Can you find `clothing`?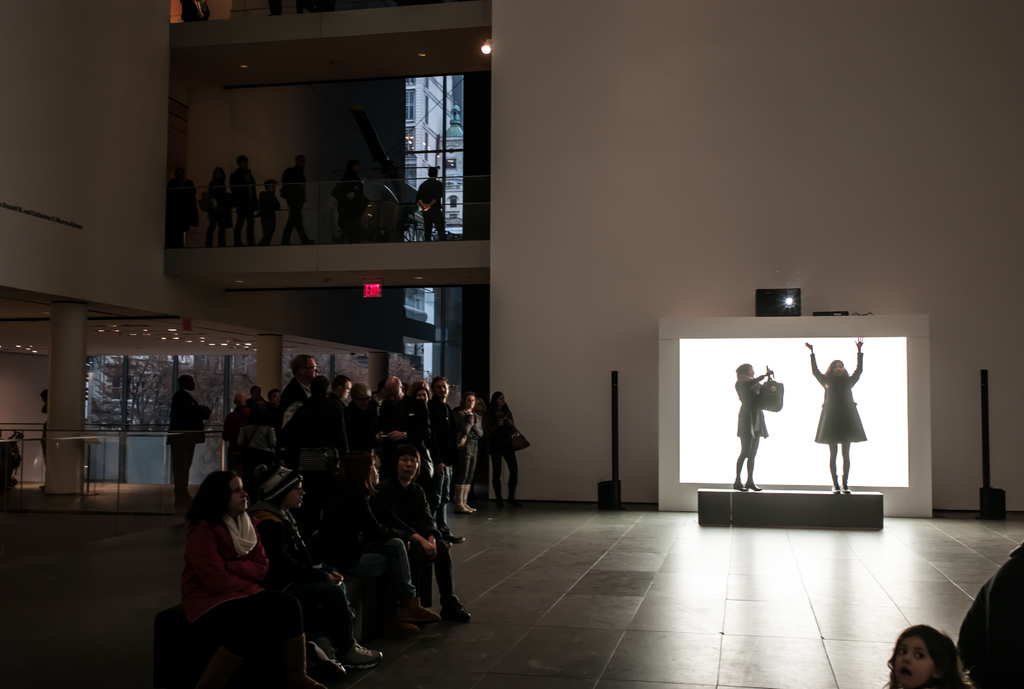
Yes, bounding box: bbox=[344, 400, 376, 444].
